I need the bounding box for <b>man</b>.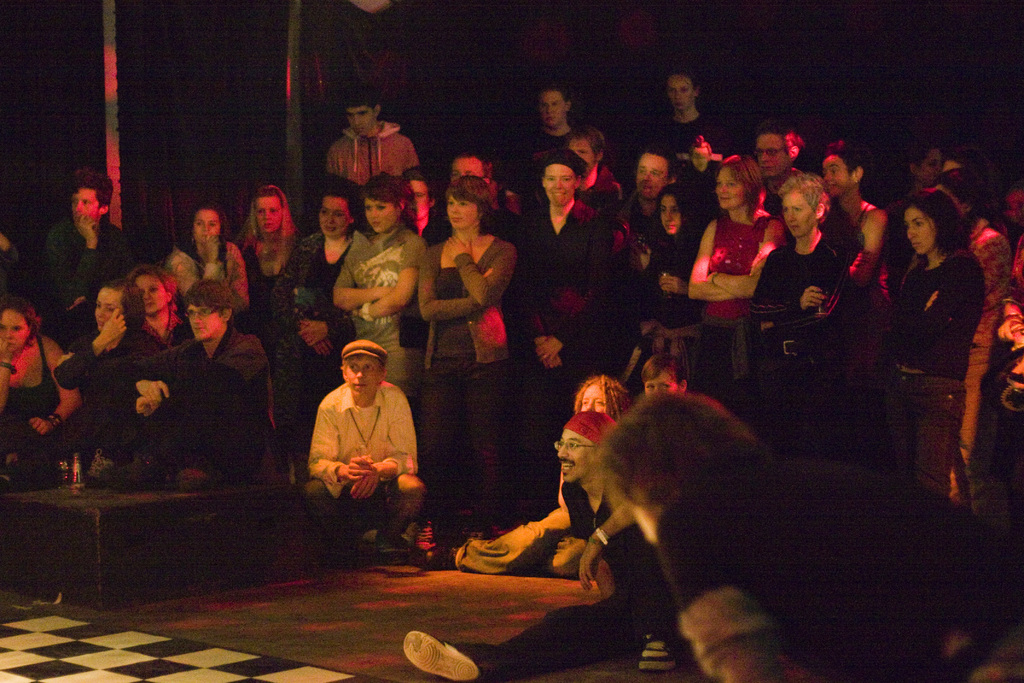
Here it is: box=[299, 334, 426, 554].
